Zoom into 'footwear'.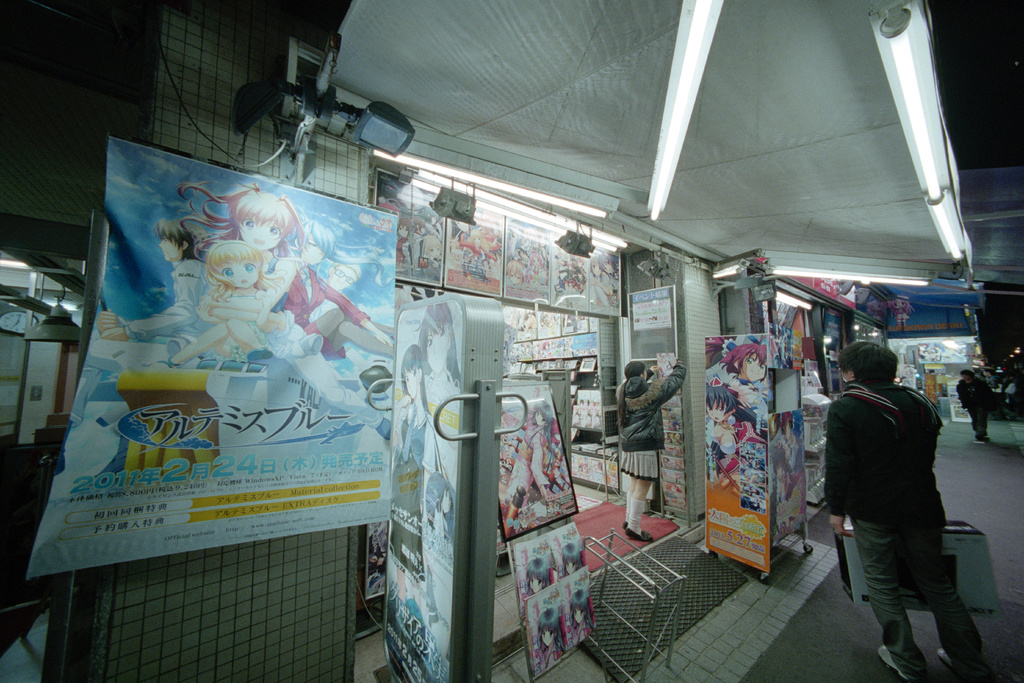
Zoom target: detection(624, 530, 653, 543).
